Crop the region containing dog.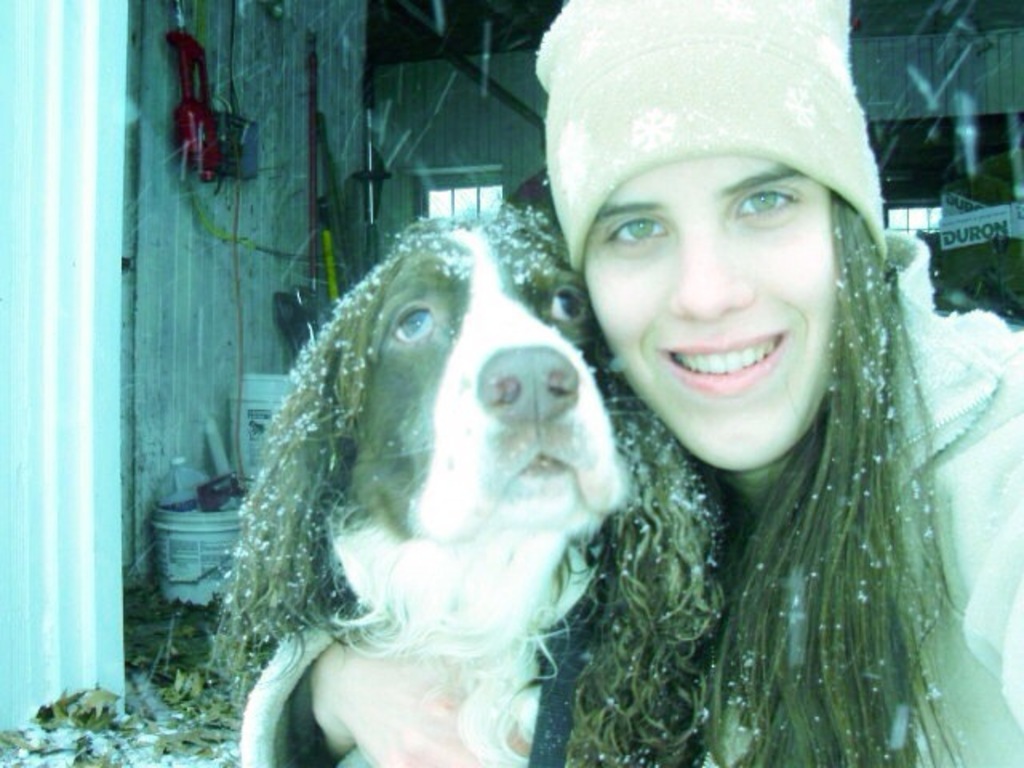
Crop region: (left=206, top=192, right=648, bottom=766).
